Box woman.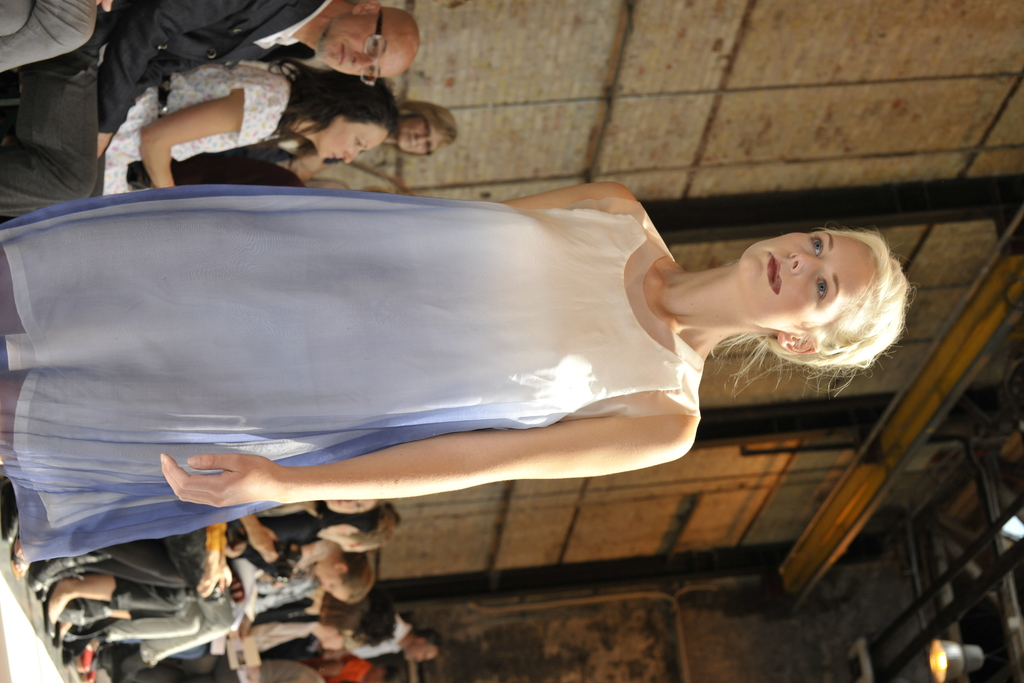
[left=0, top=147, right=889, bottom=585].
